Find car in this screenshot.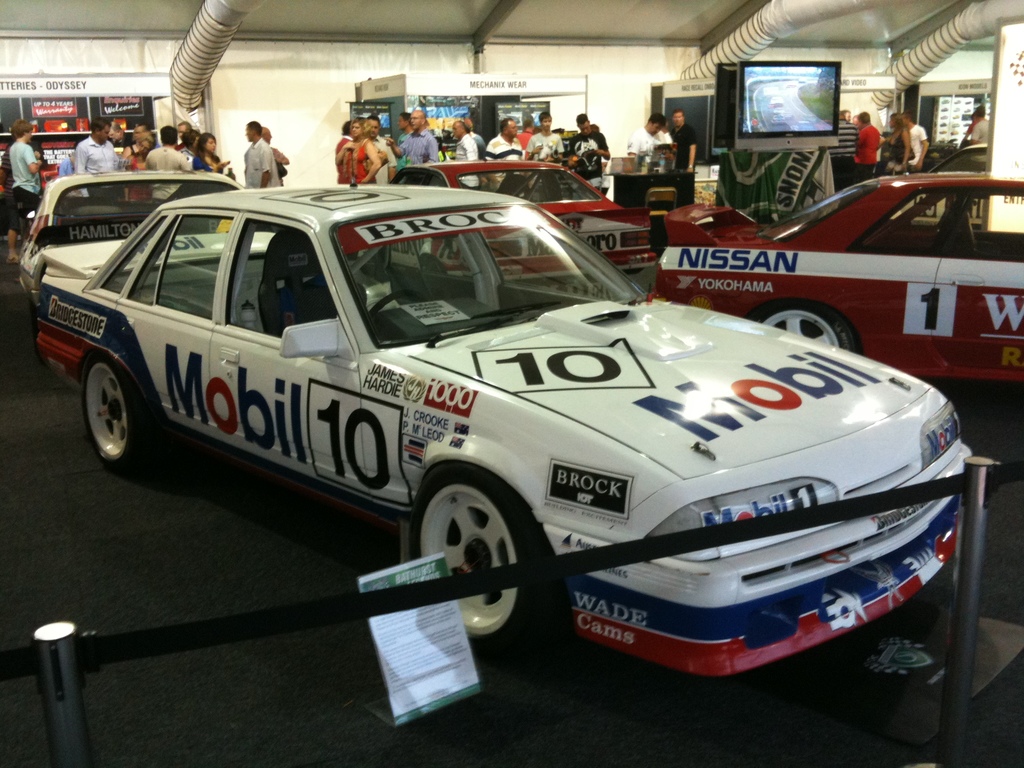
The bounding box for car is <bbox>8, 167, 977, 676</bbox>.
